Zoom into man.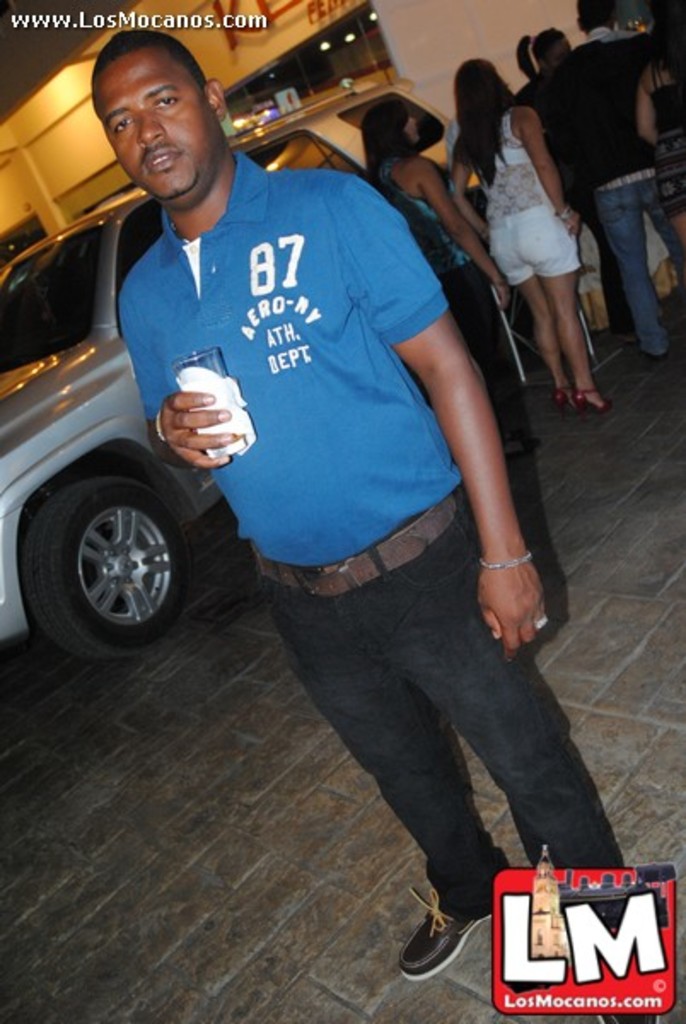
Zoom target: box=[524, 29, 684, 374].
